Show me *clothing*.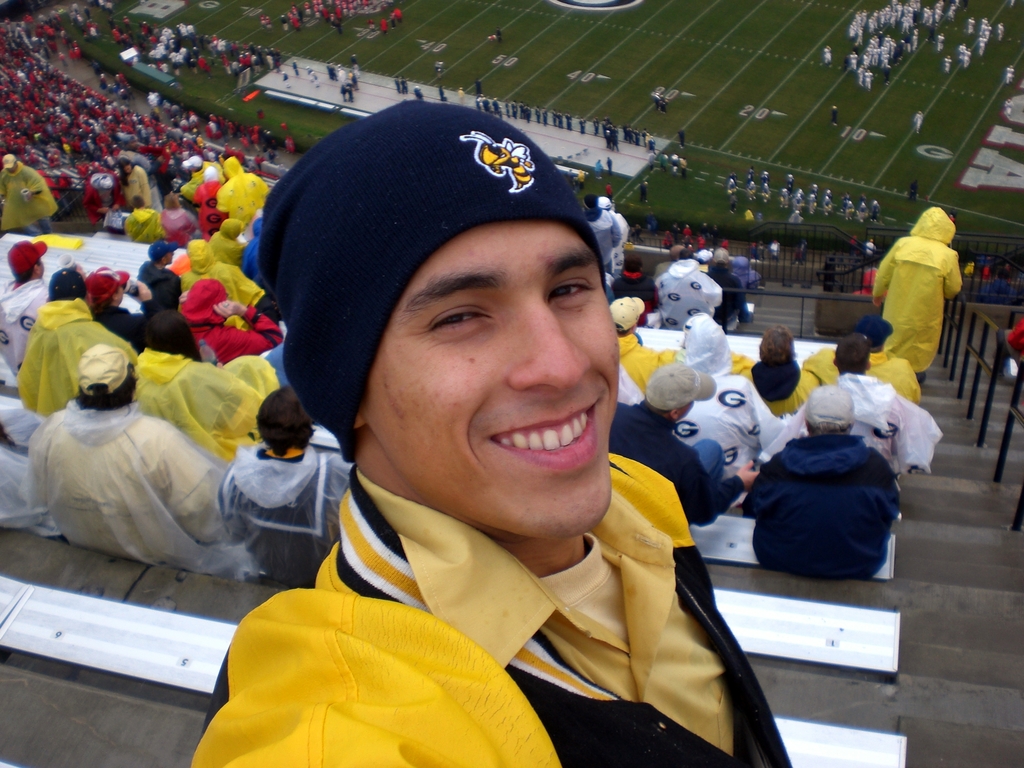
*clothing* is here: [x1=860, y1=208, x2=972, y2=378].
